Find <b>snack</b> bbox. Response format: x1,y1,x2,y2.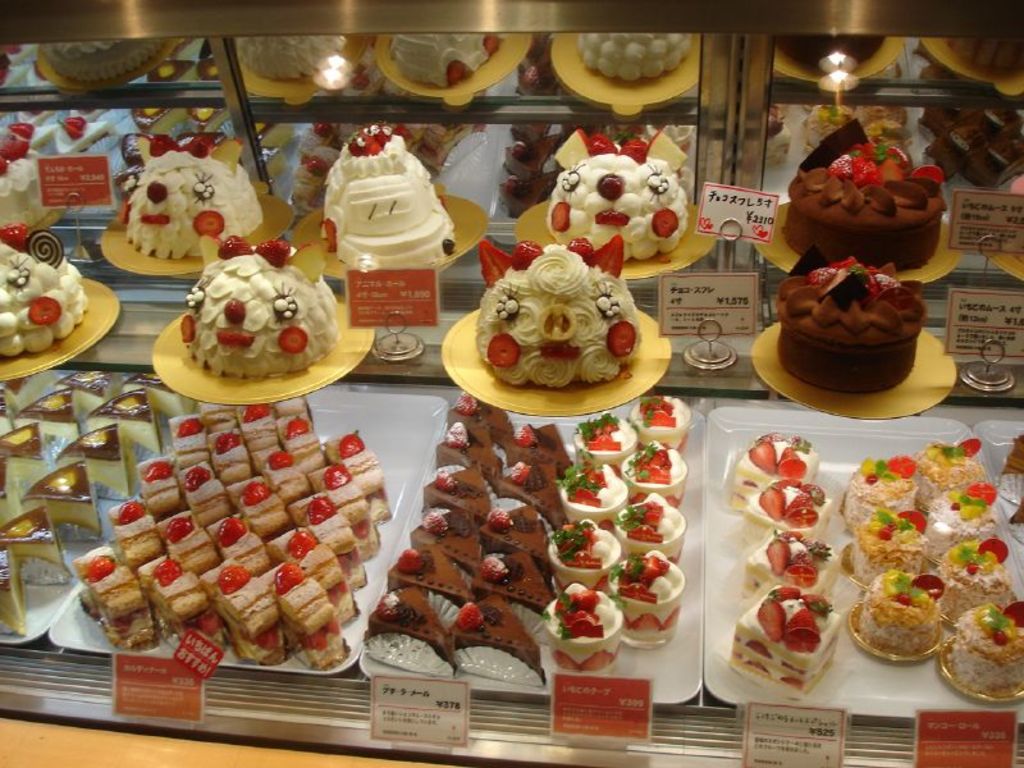
549,131,689,264.
